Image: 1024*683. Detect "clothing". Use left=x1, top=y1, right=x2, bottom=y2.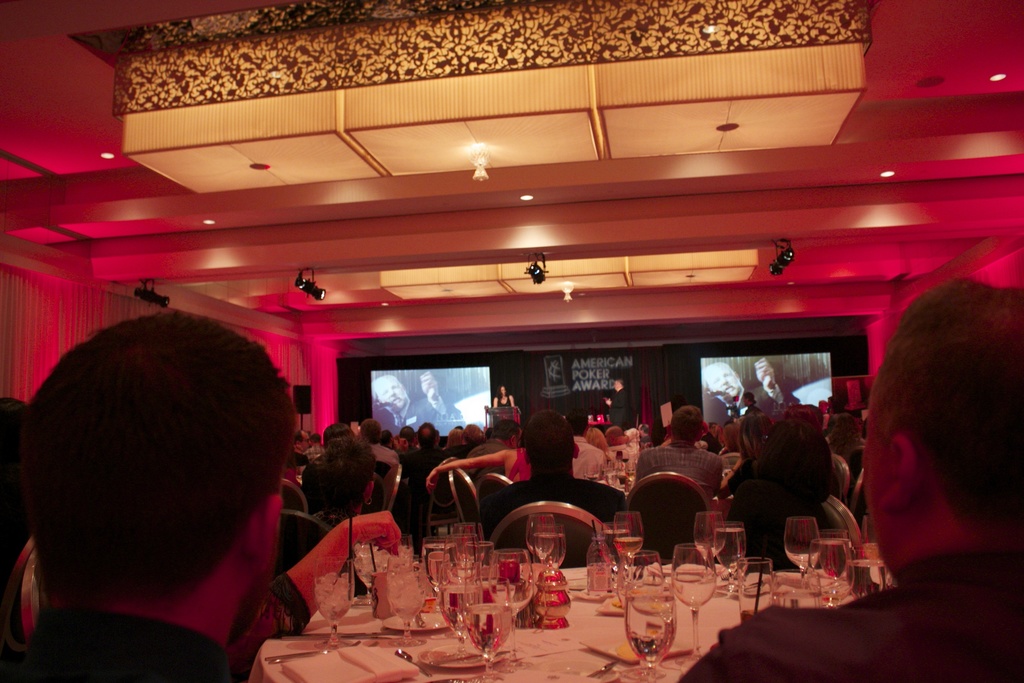
left=296, top=448, right=330, bottom=506.
